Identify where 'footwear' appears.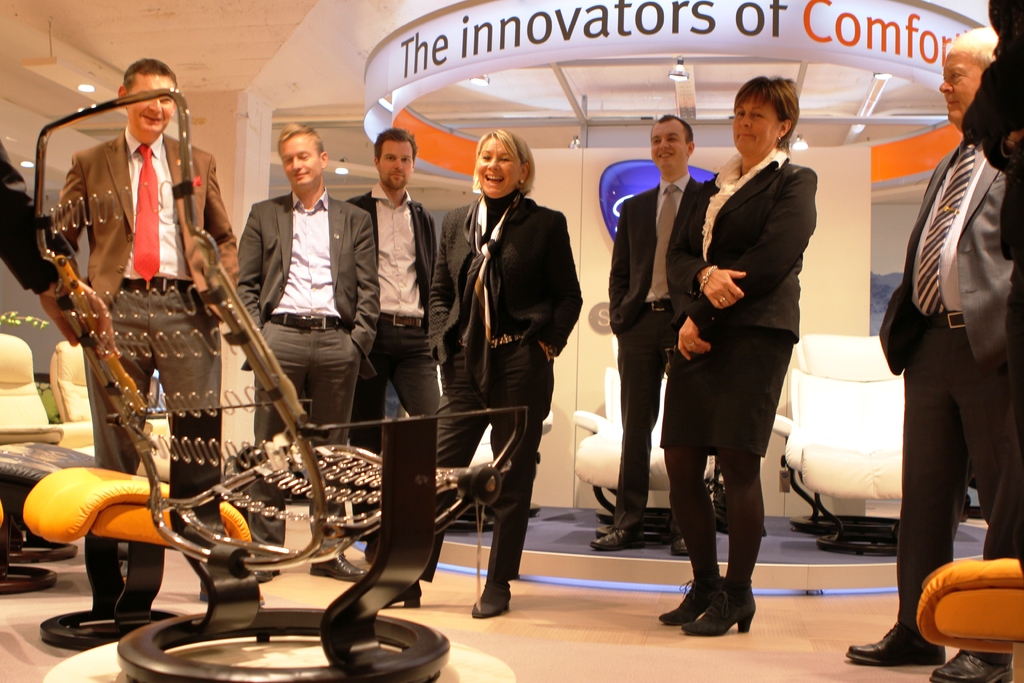
Appears at [left=312, top=543, right=369, bottom=584].
